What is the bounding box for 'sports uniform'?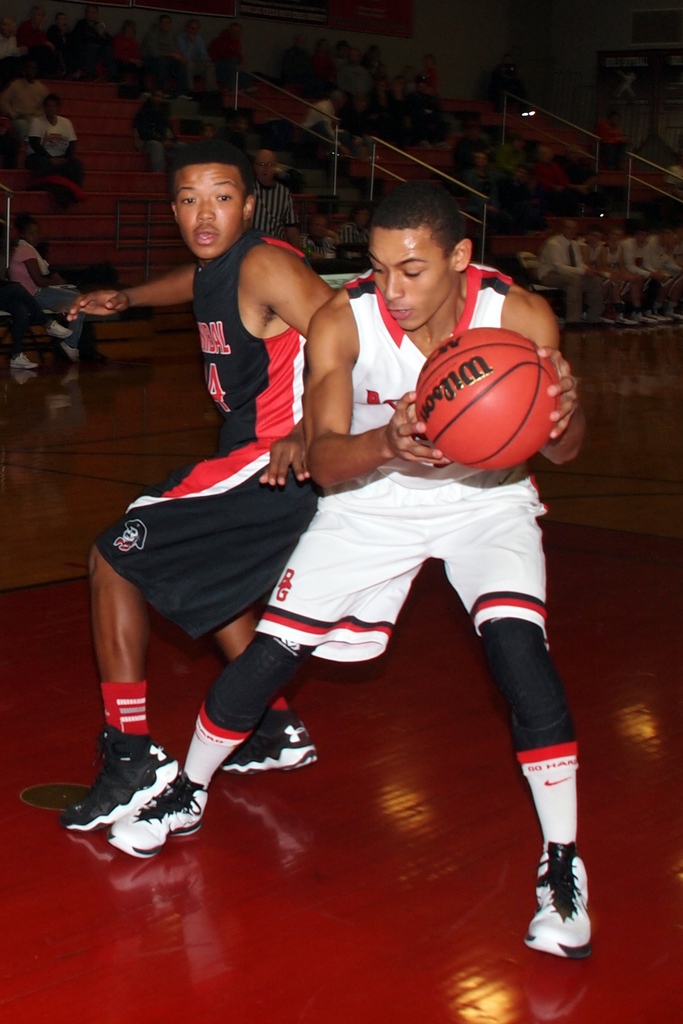
BBox(97, 216, 311, 661).
